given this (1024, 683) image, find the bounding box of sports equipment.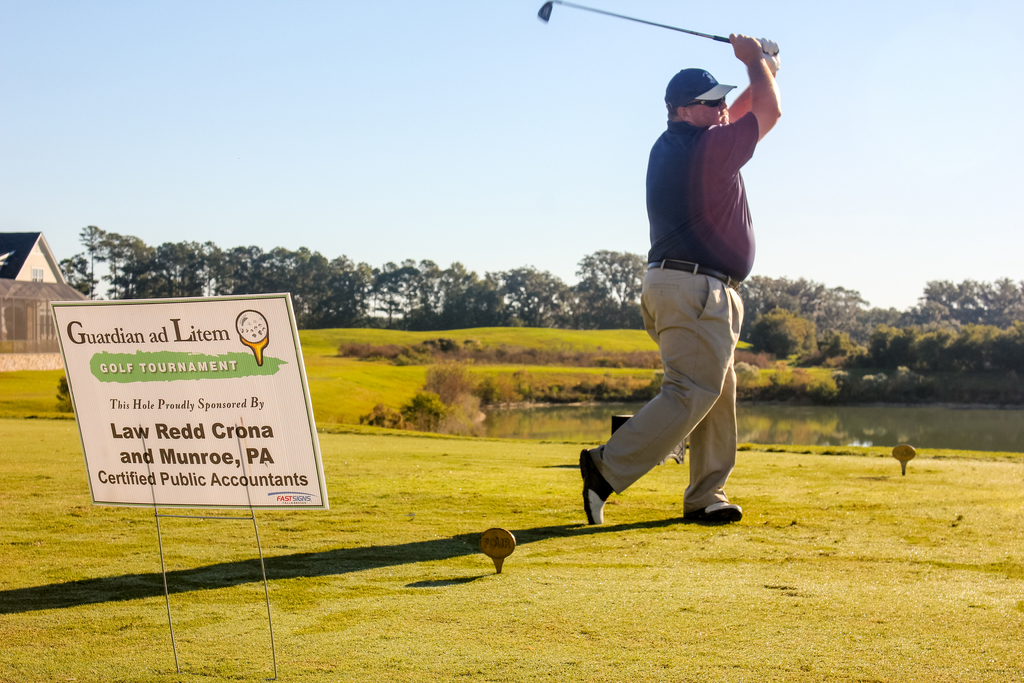
BBox(537, 0, 730, 40).
